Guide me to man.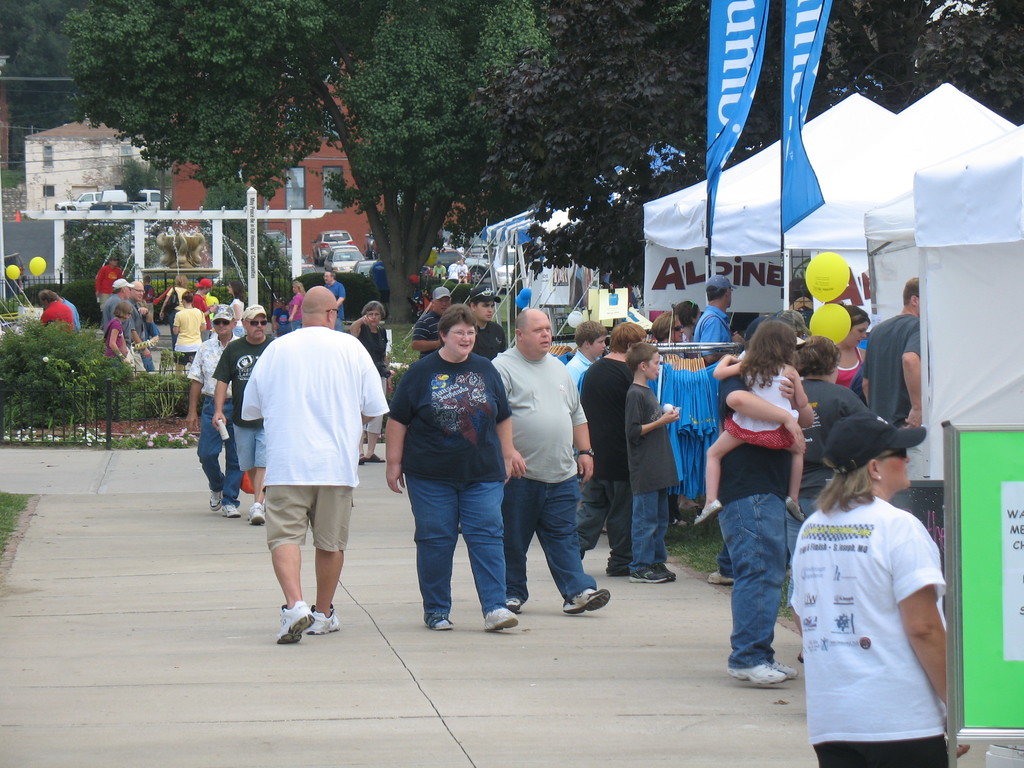
Guidance: detection(236, 276, 399, 660).
